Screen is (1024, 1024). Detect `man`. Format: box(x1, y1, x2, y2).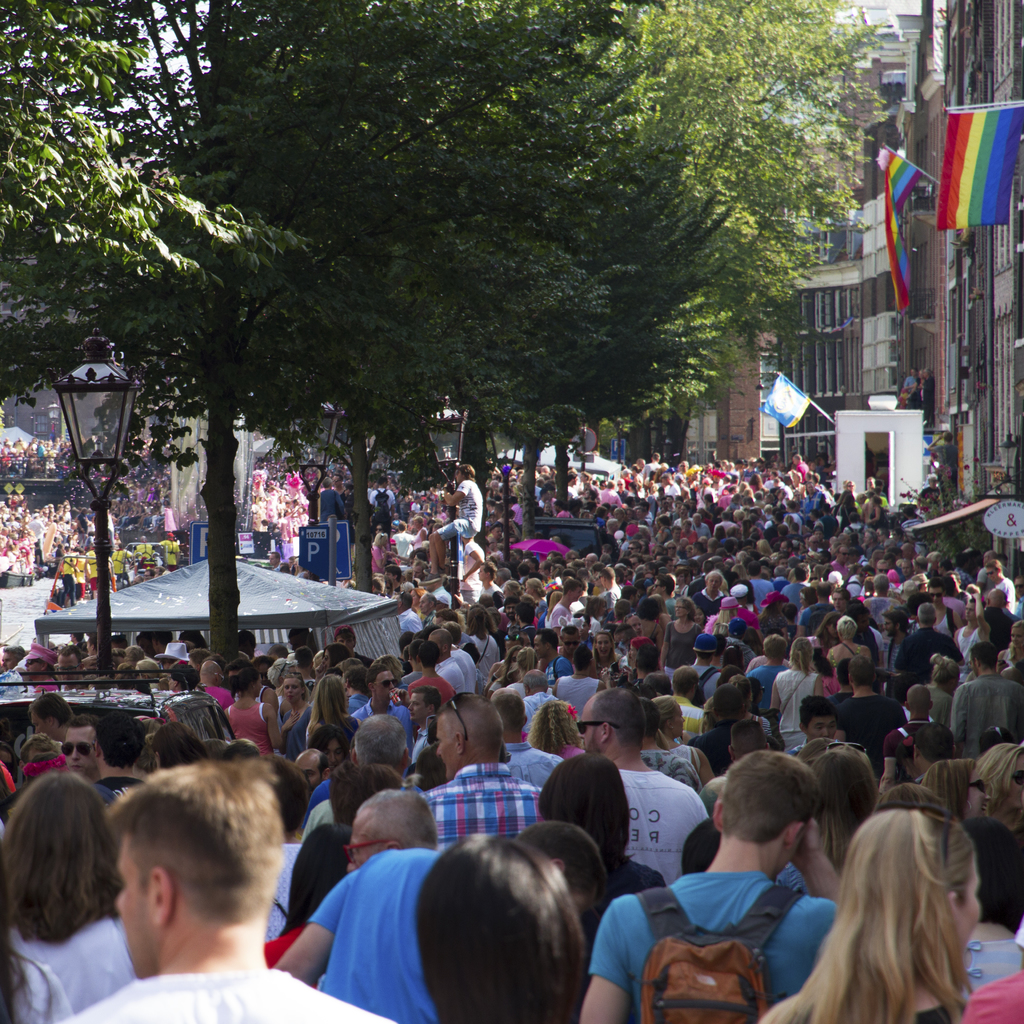
box(340, 792, 445, 869).
